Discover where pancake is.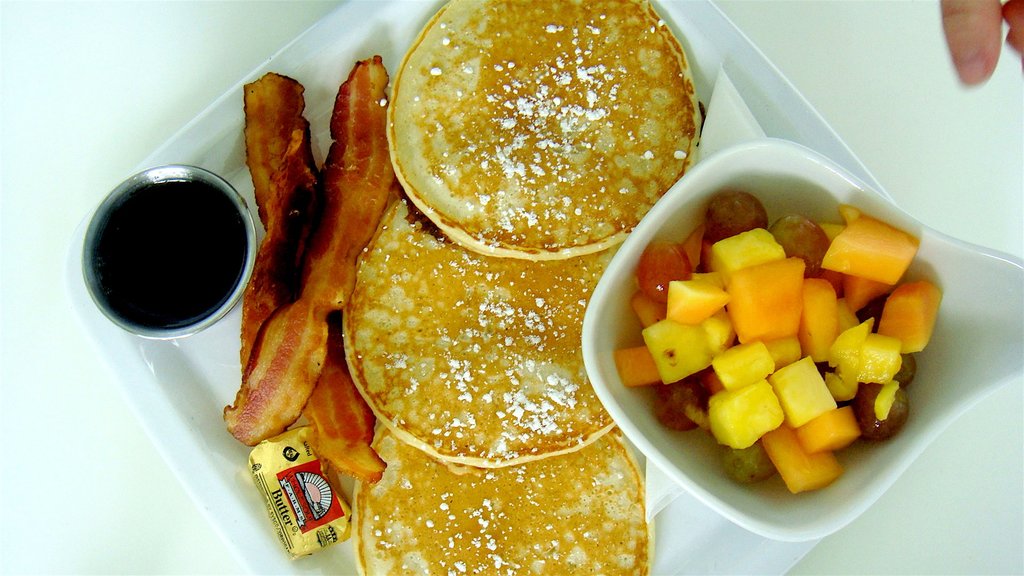
Discovered at box=[341, 198, 624, 471].
